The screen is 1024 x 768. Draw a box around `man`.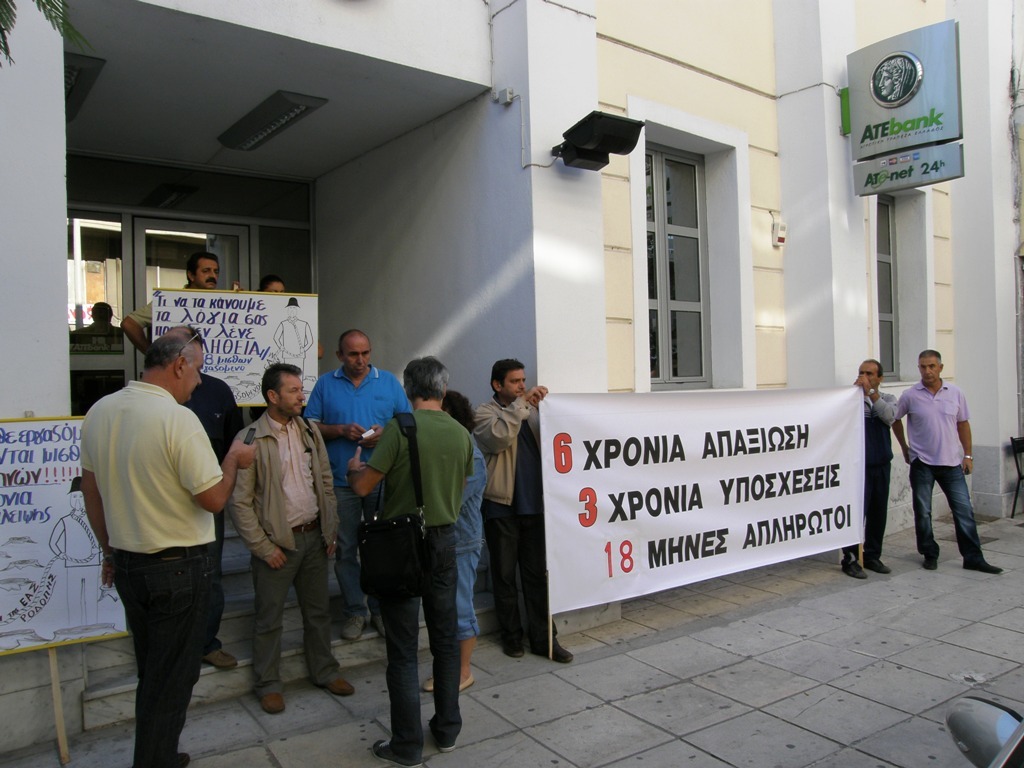
locate(228, 362, 361, 718).
